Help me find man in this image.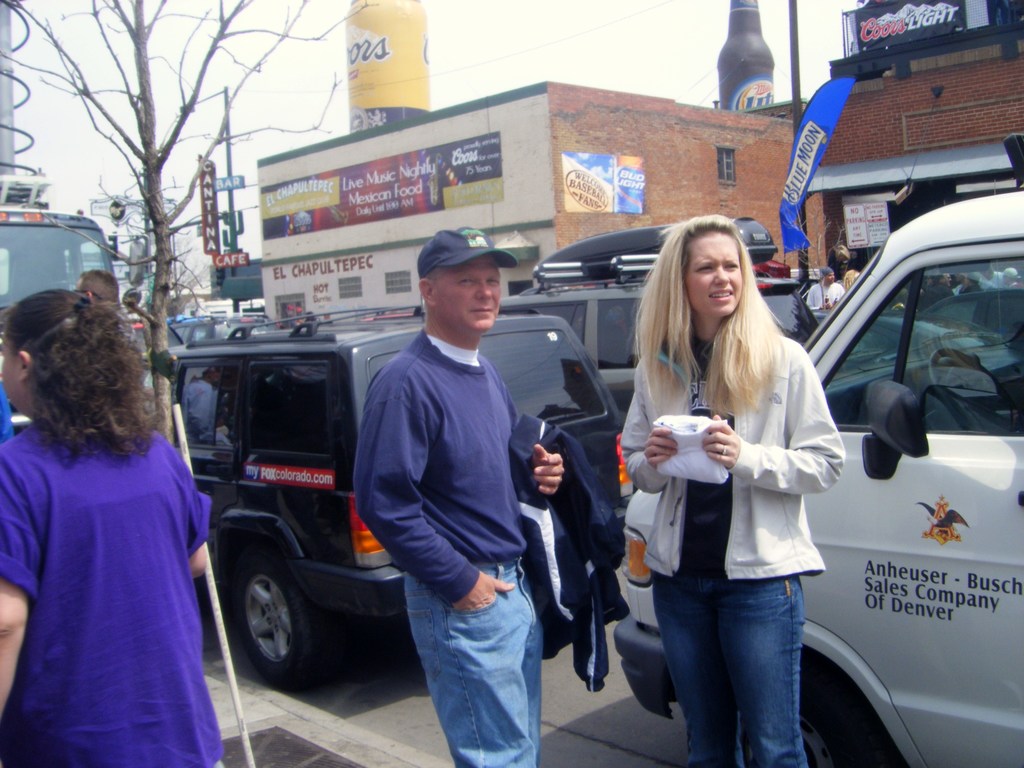
Found it: crop(806, 266, 845, 310).
